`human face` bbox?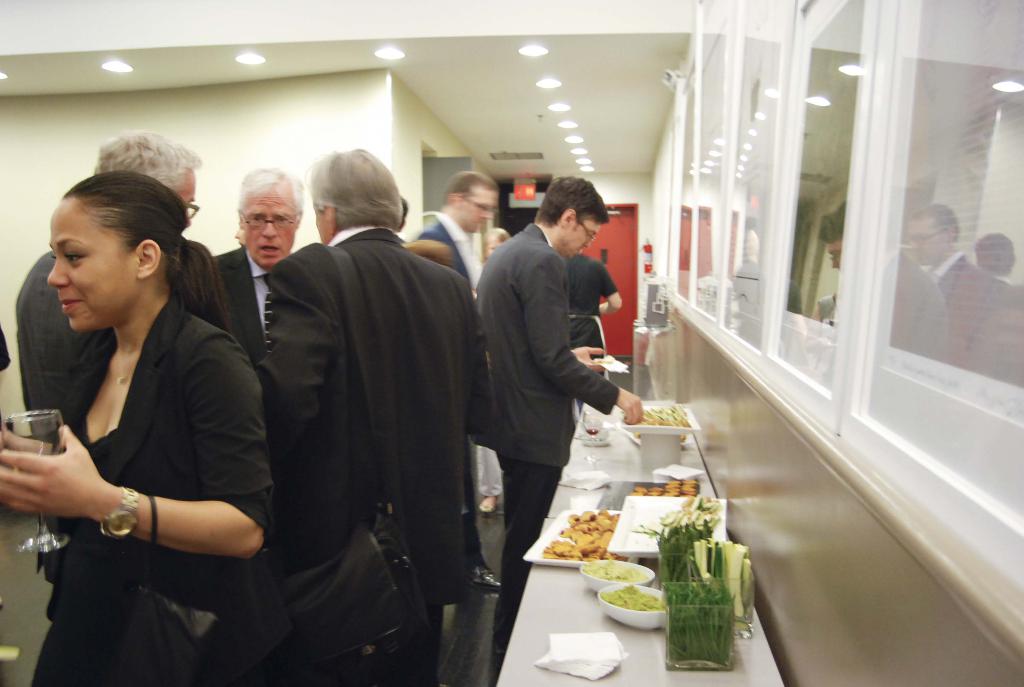
(x1=239, y1=191, x2=297, y2=262)
